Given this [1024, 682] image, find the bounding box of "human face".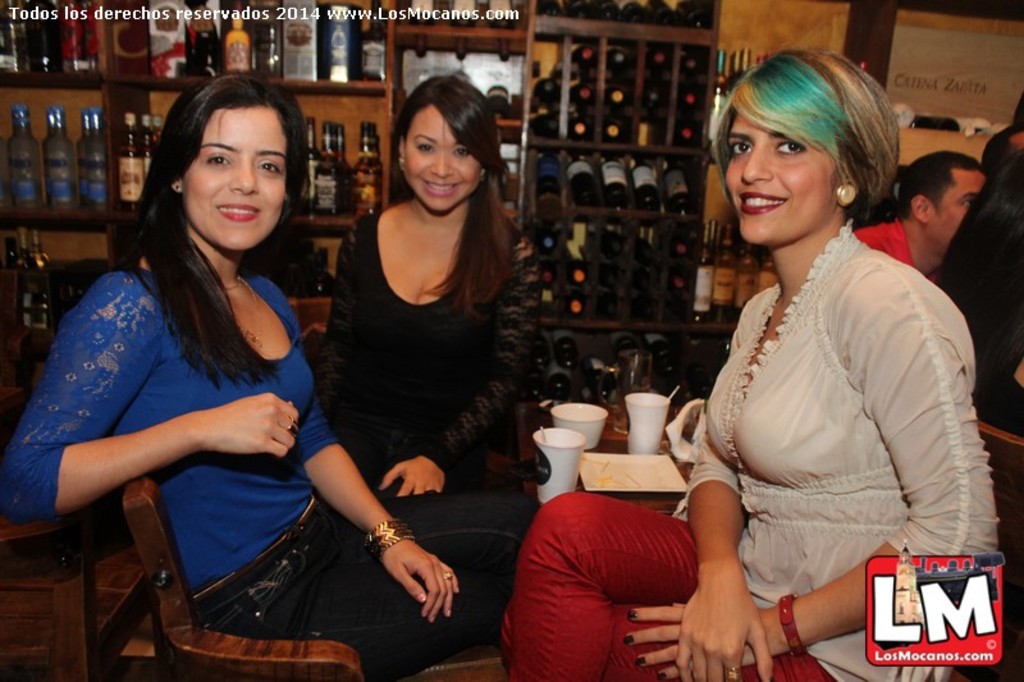
<region>178, 109, 291, 252</region>.
